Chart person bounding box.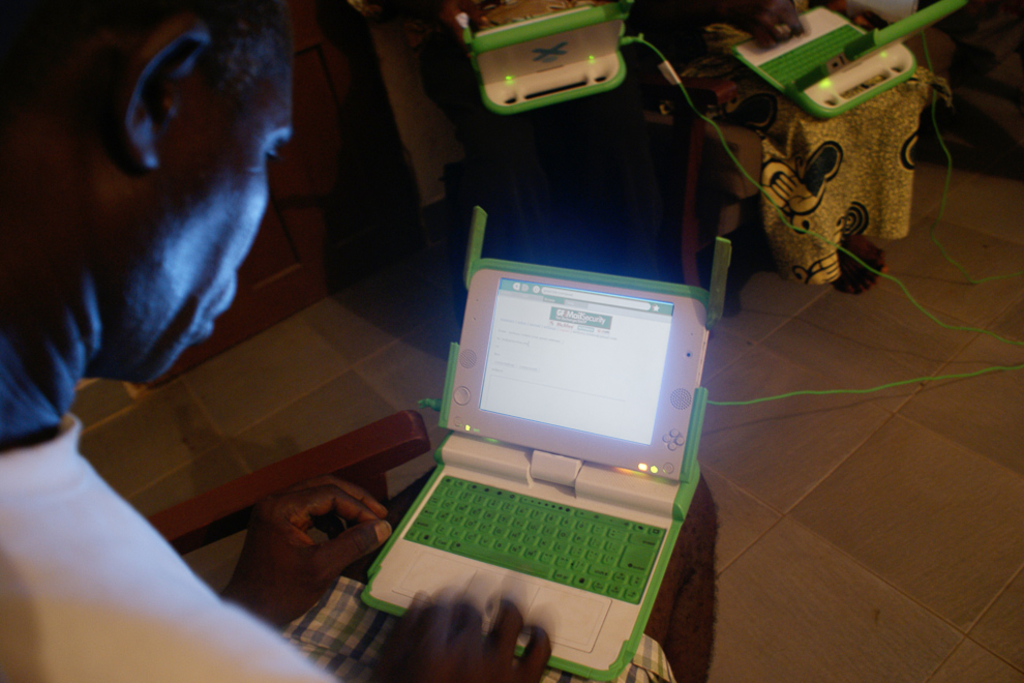
Charted: <box>0,0,716,682</box>.
